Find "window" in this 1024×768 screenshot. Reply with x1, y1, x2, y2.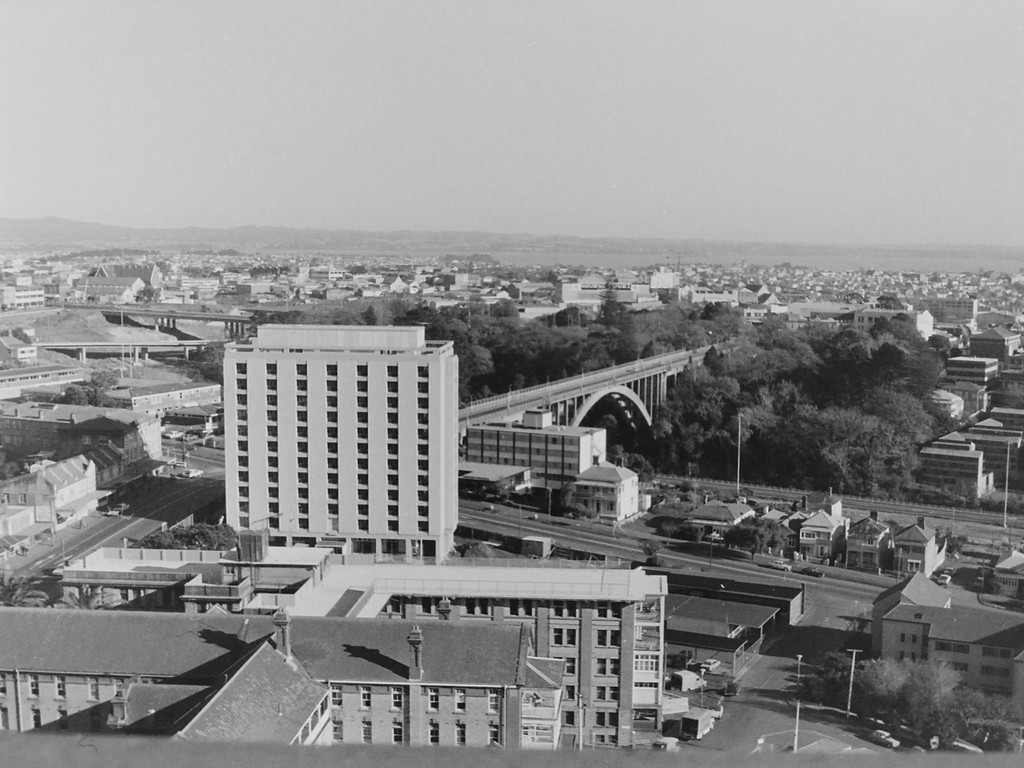
30, 708, 39, 729.
